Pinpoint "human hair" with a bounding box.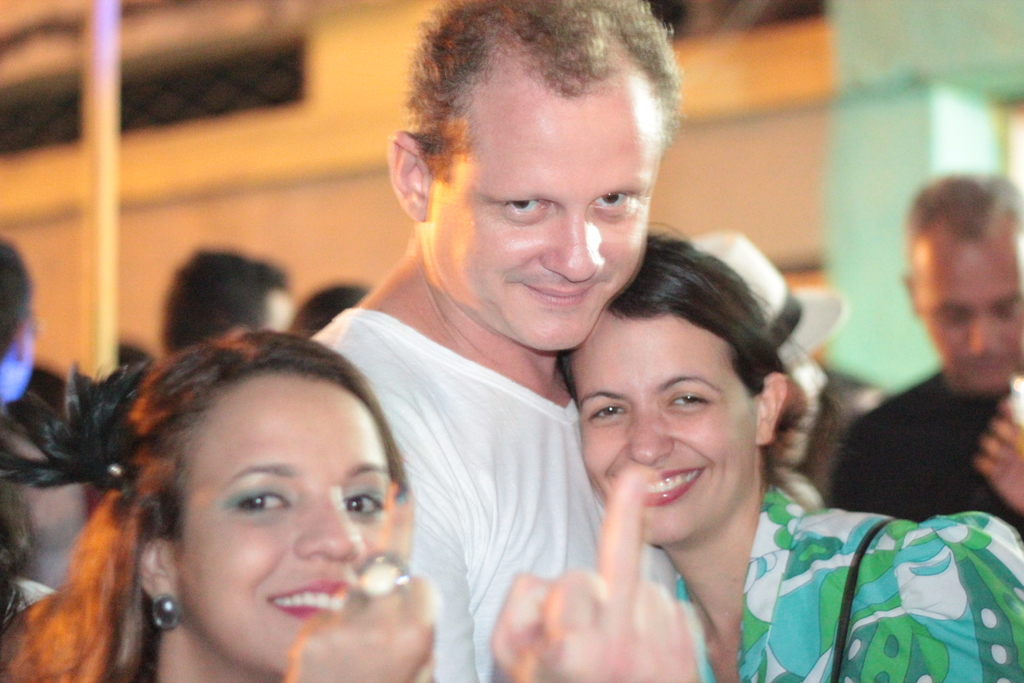
<region>173, 242, 285, 352</region>.
